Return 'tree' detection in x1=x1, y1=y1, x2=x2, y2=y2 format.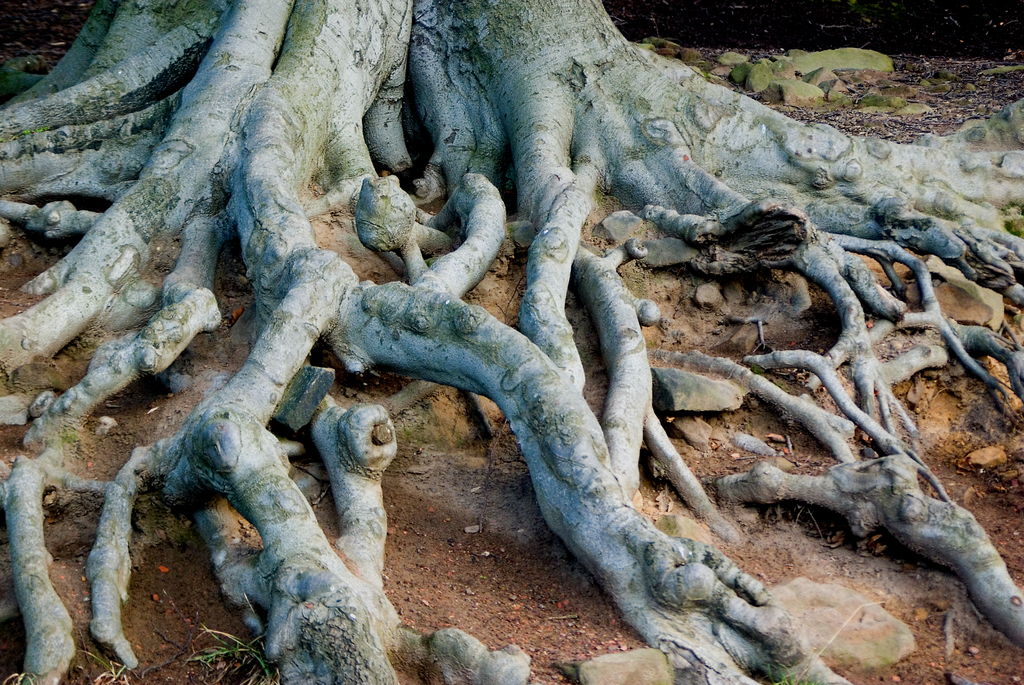
x1=2, y1=0, x2=1023, y2=684.
